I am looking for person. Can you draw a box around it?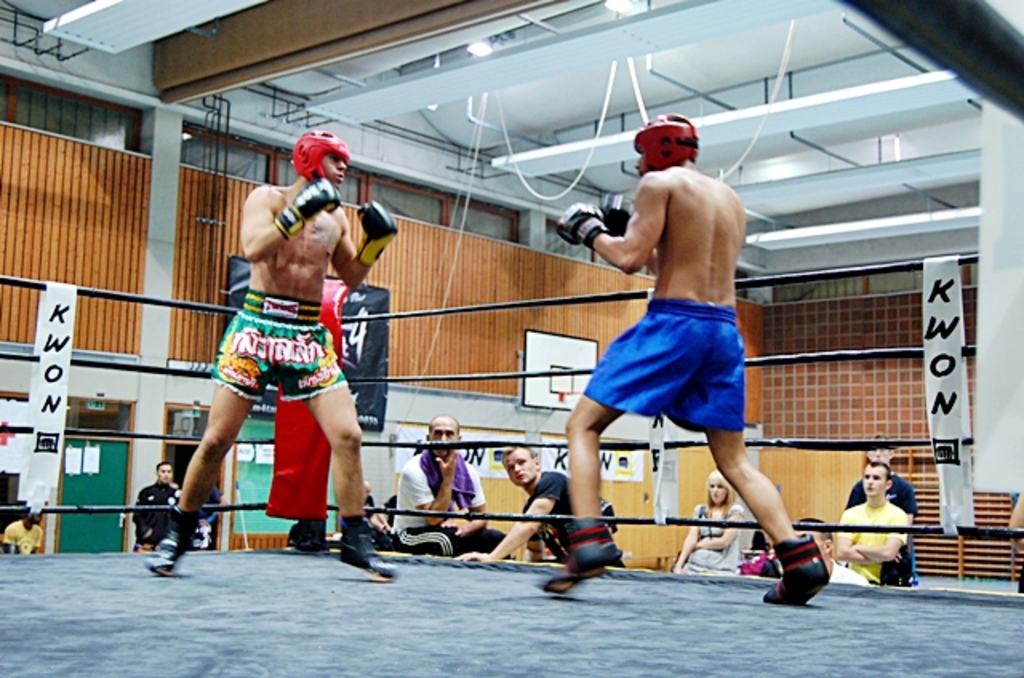
Sure, the bounding box is (left=674, top=465, right=746, bottom=571).
